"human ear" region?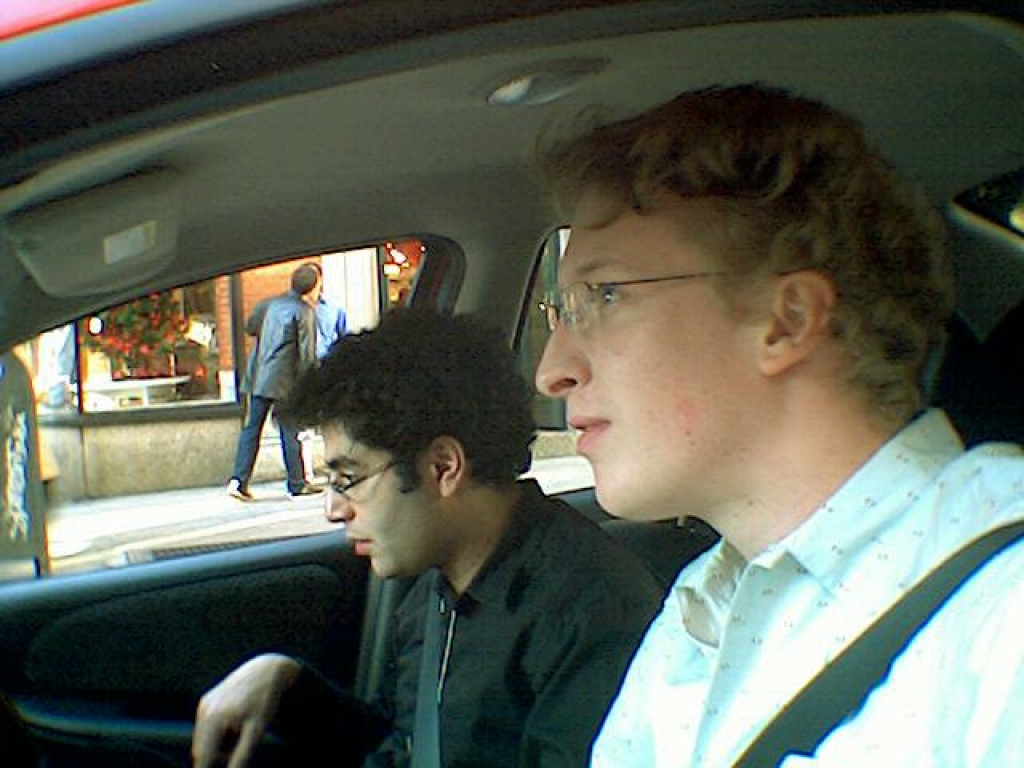
box(754, 271, 834, 379)
